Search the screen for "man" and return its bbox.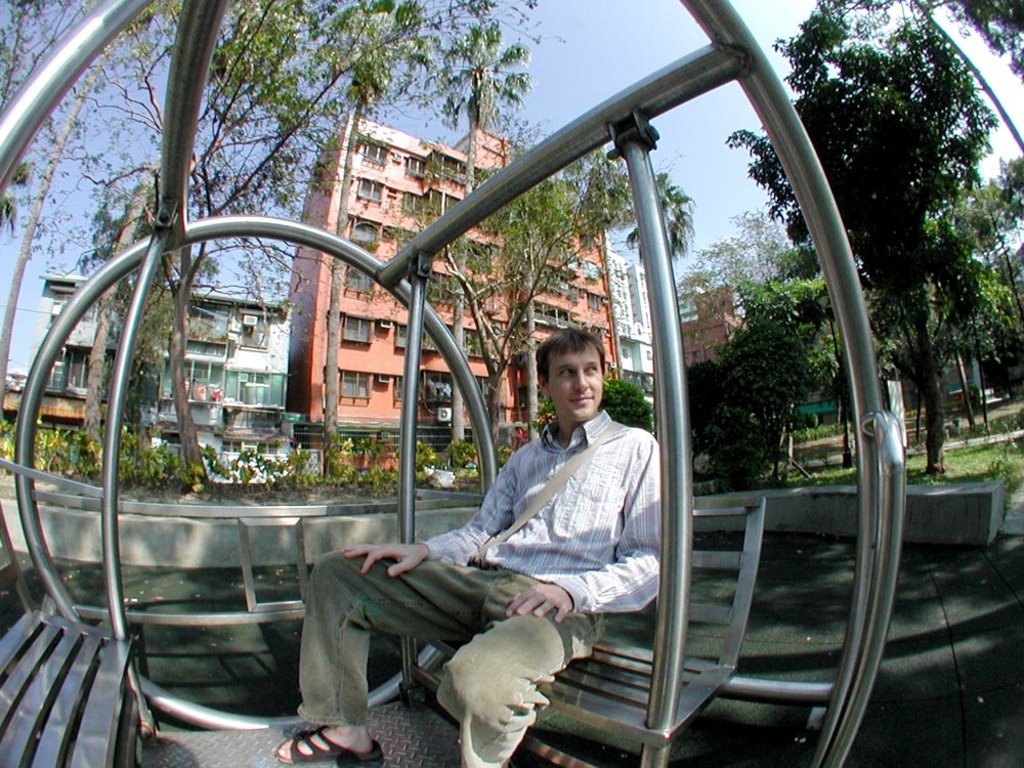
Found: BBox(273, 328, 669, 767).
